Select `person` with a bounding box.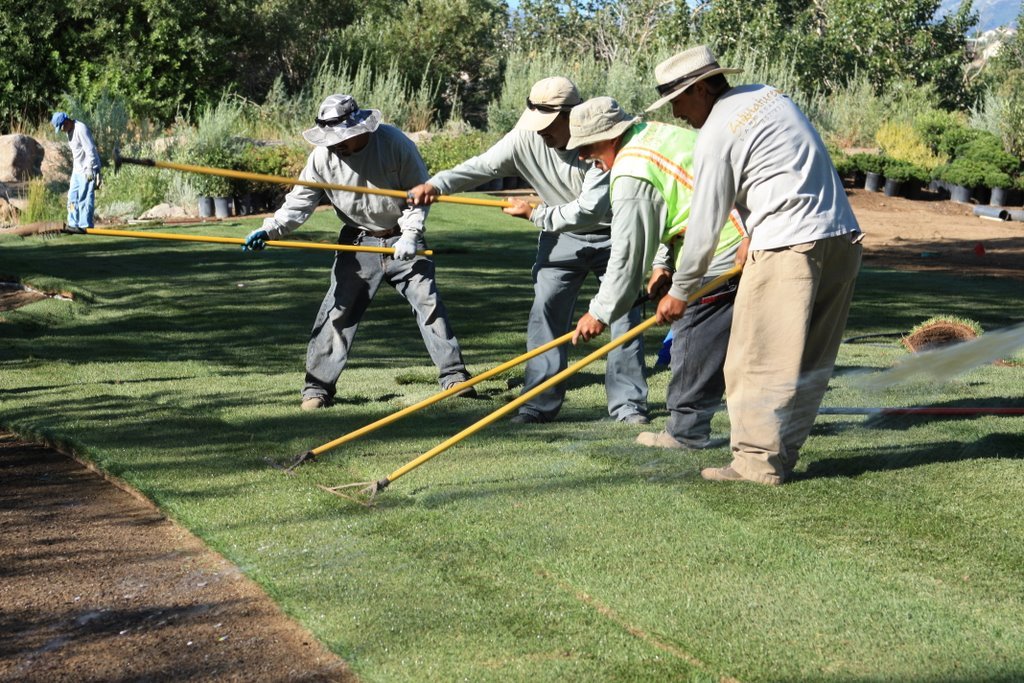
<region>242, 91, 476, 414</region>.
